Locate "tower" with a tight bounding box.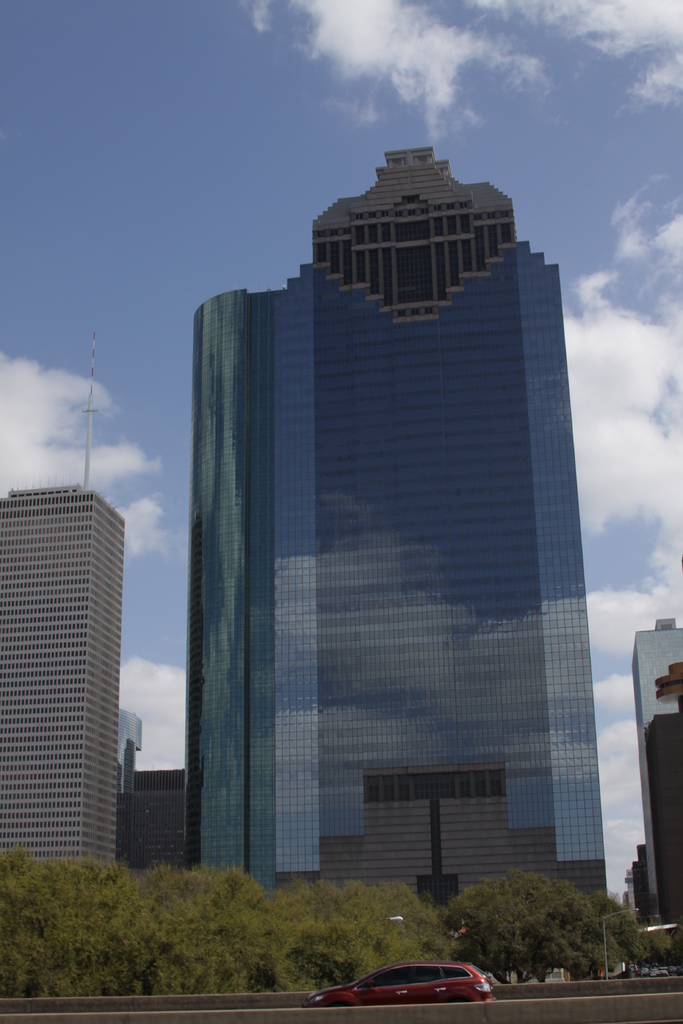
detection(148, 124, 617, 902).
